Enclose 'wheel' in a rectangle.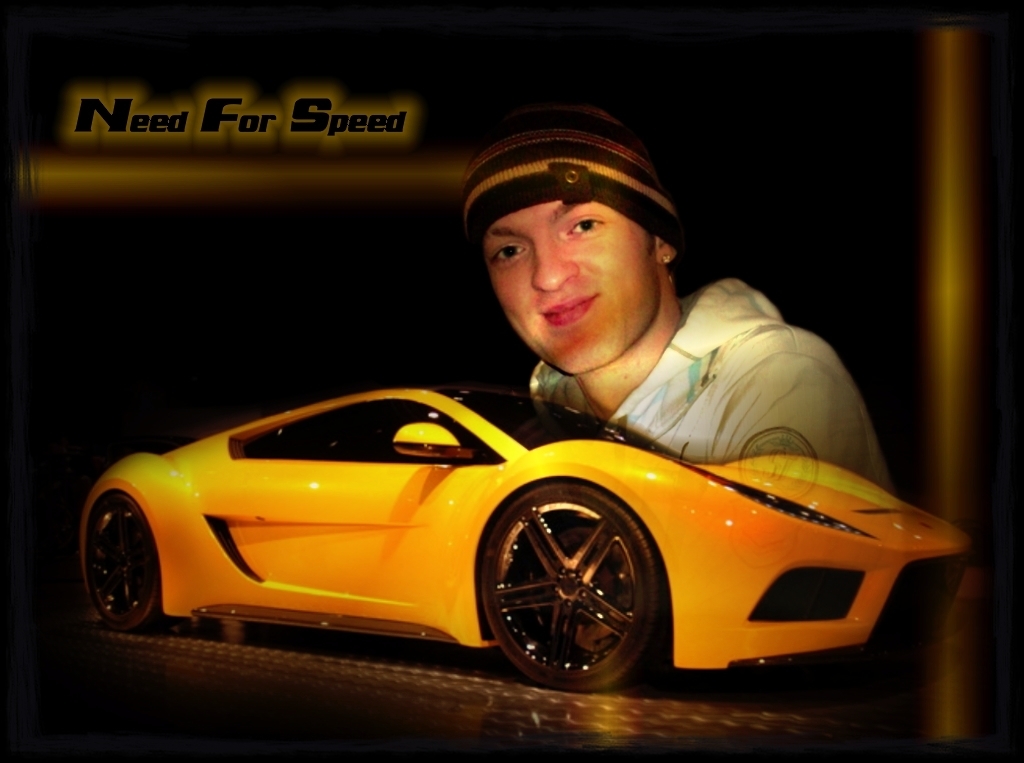
<bbox>482, 491, 655, 683</bbox>.
